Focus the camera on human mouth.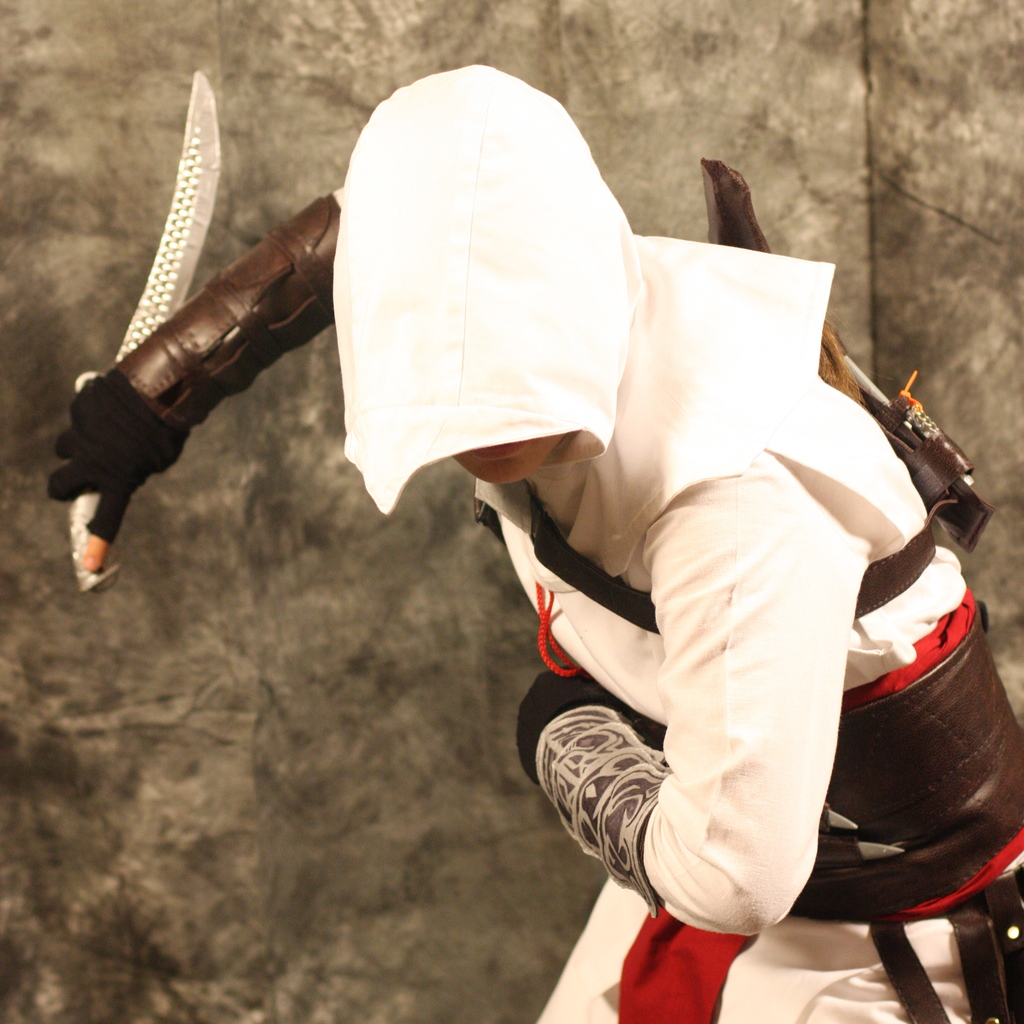
Focus region: (x1=467, y1=464, x2=510, y2=466).
